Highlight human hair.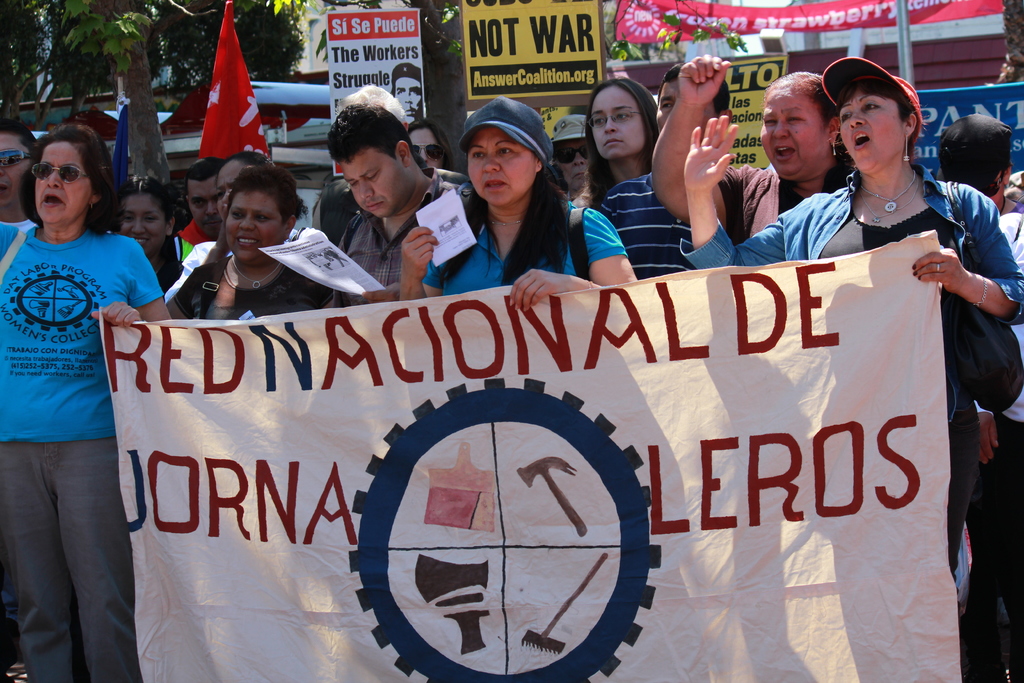
Highlighted region: rect(177, 156, 226, 201).
